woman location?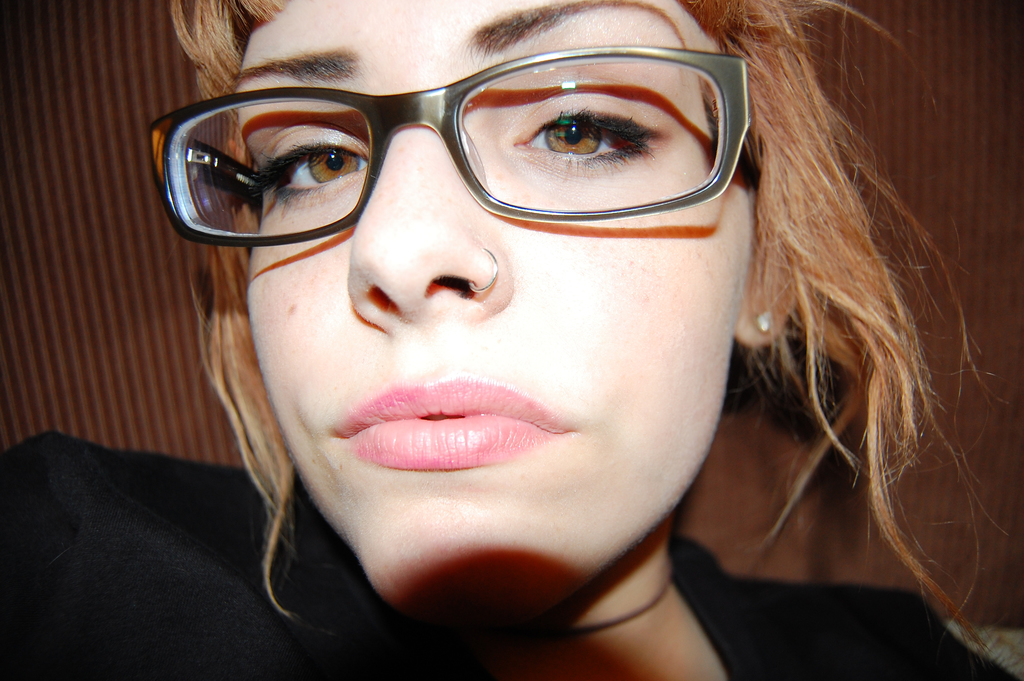
(77, 0, 959, 648)
